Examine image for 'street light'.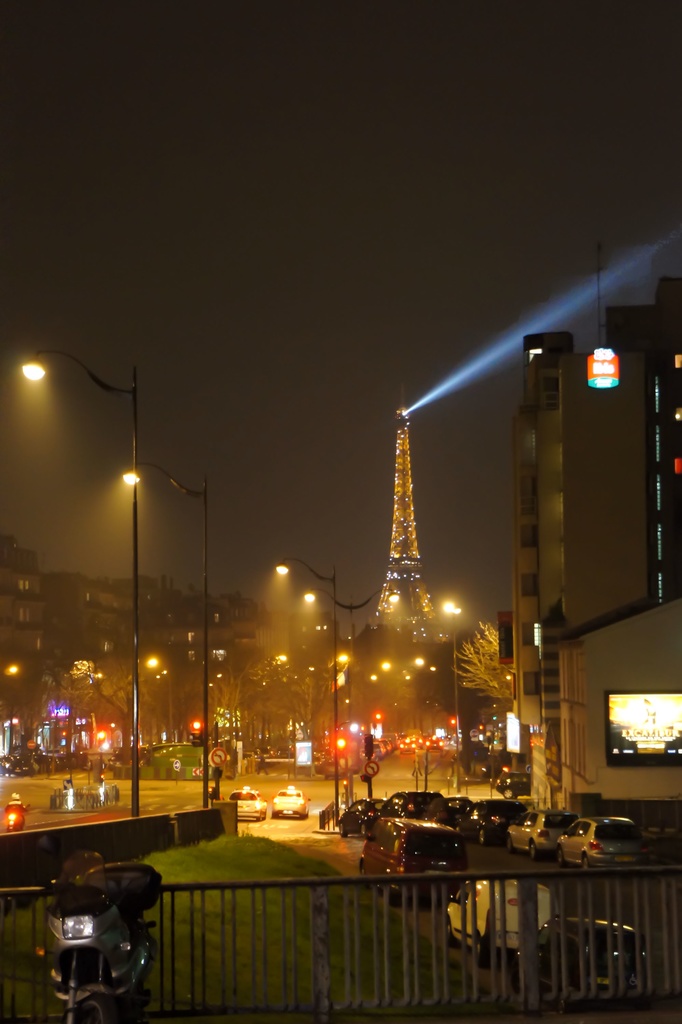
Examination result: left=275, top=548, right=344, bottom=810.
